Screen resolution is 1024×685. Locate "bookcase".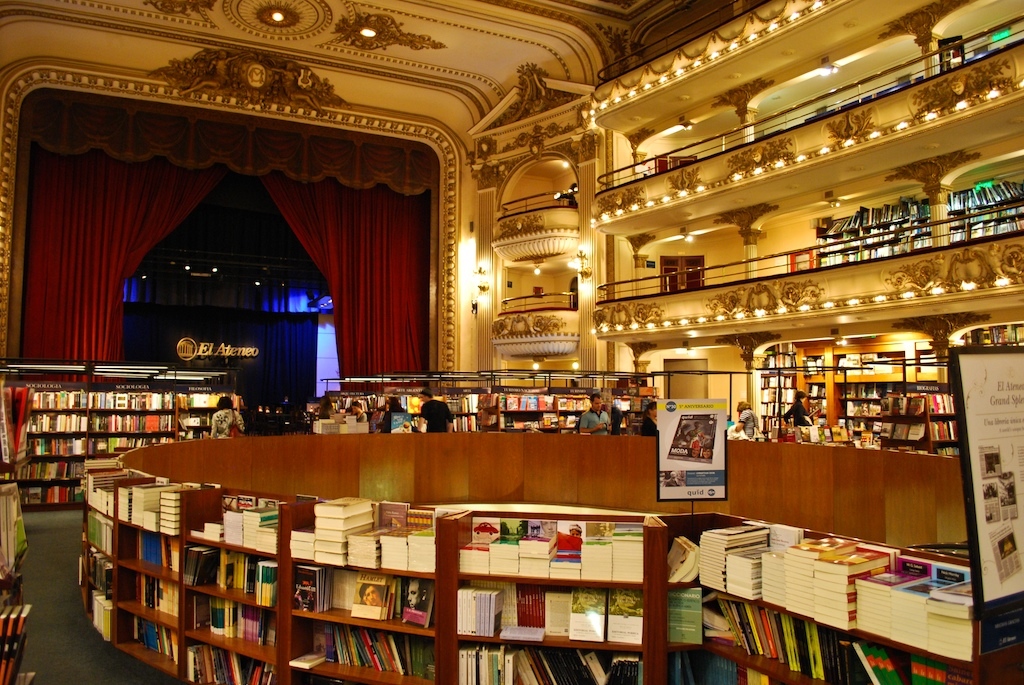
left=811, top=176, right=1023, bottom=265.
